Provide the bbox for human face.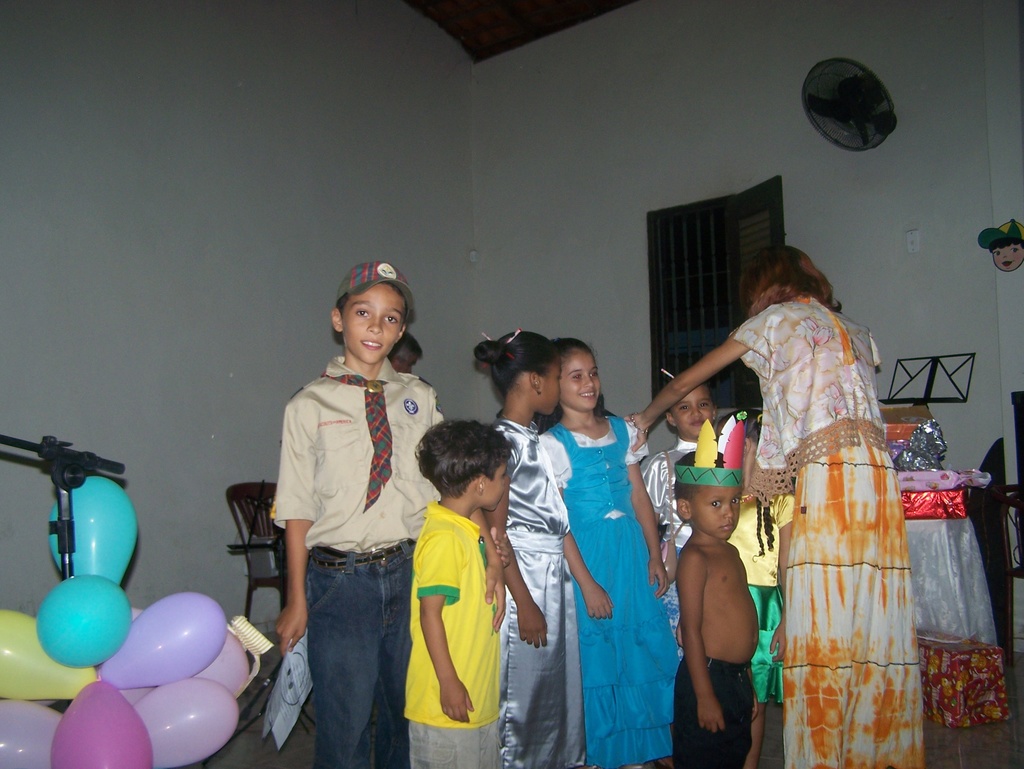
<box>689,486,739,541</box>.
